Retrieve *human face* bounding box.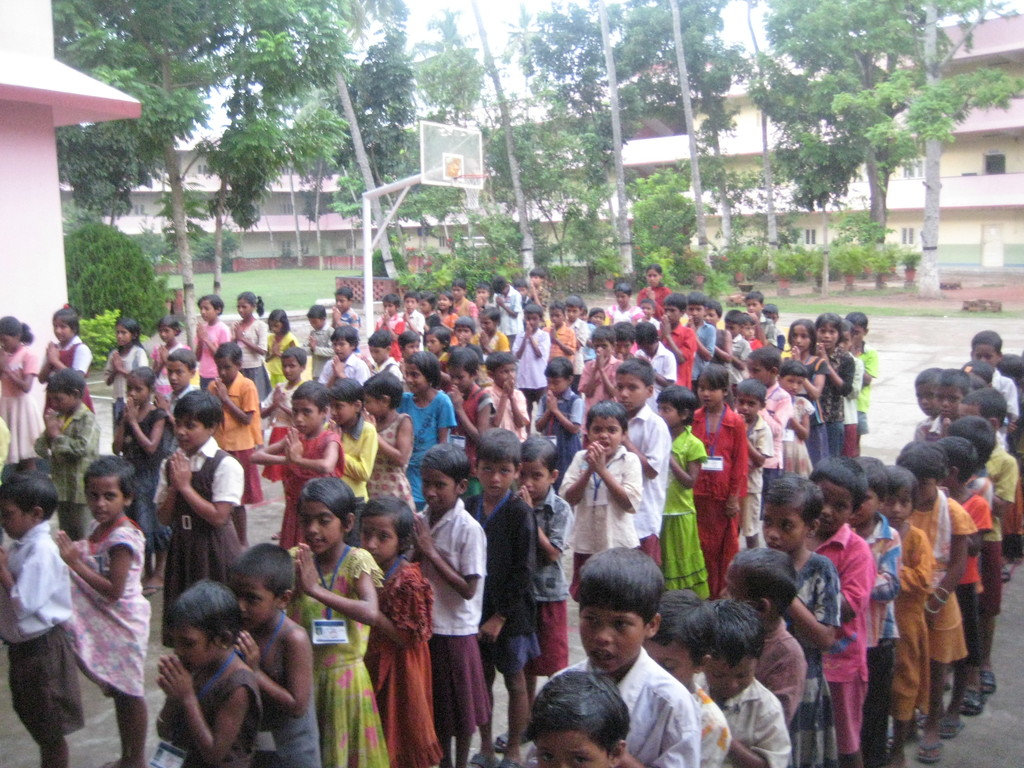
Bounding box: bbox=[233, 574, 276, 620].
